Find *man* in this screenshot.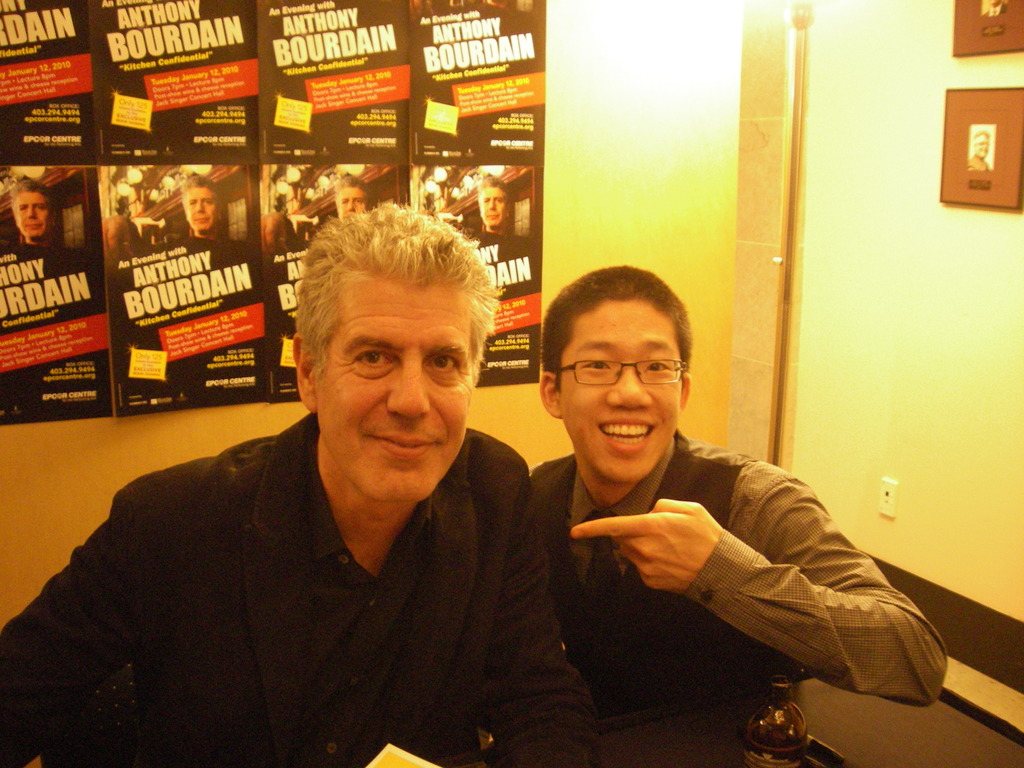
The bounding box for *man* is l=173, t=169, r=225, b=241.
